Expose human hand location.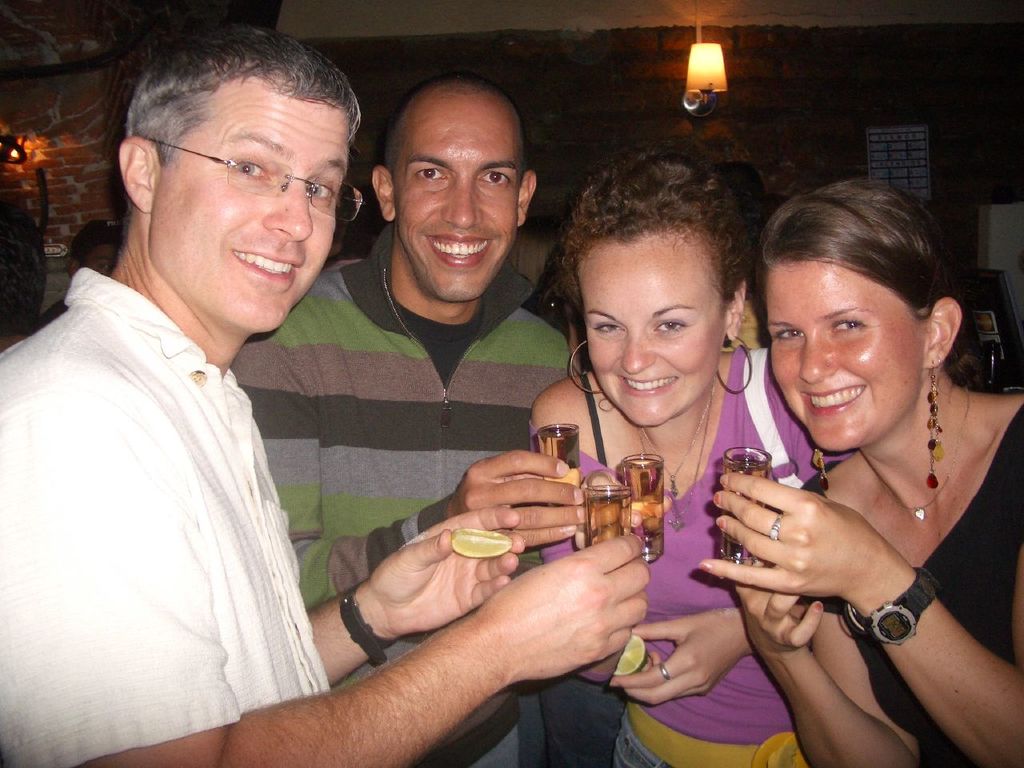
Exposed at 369 504 527 640.
